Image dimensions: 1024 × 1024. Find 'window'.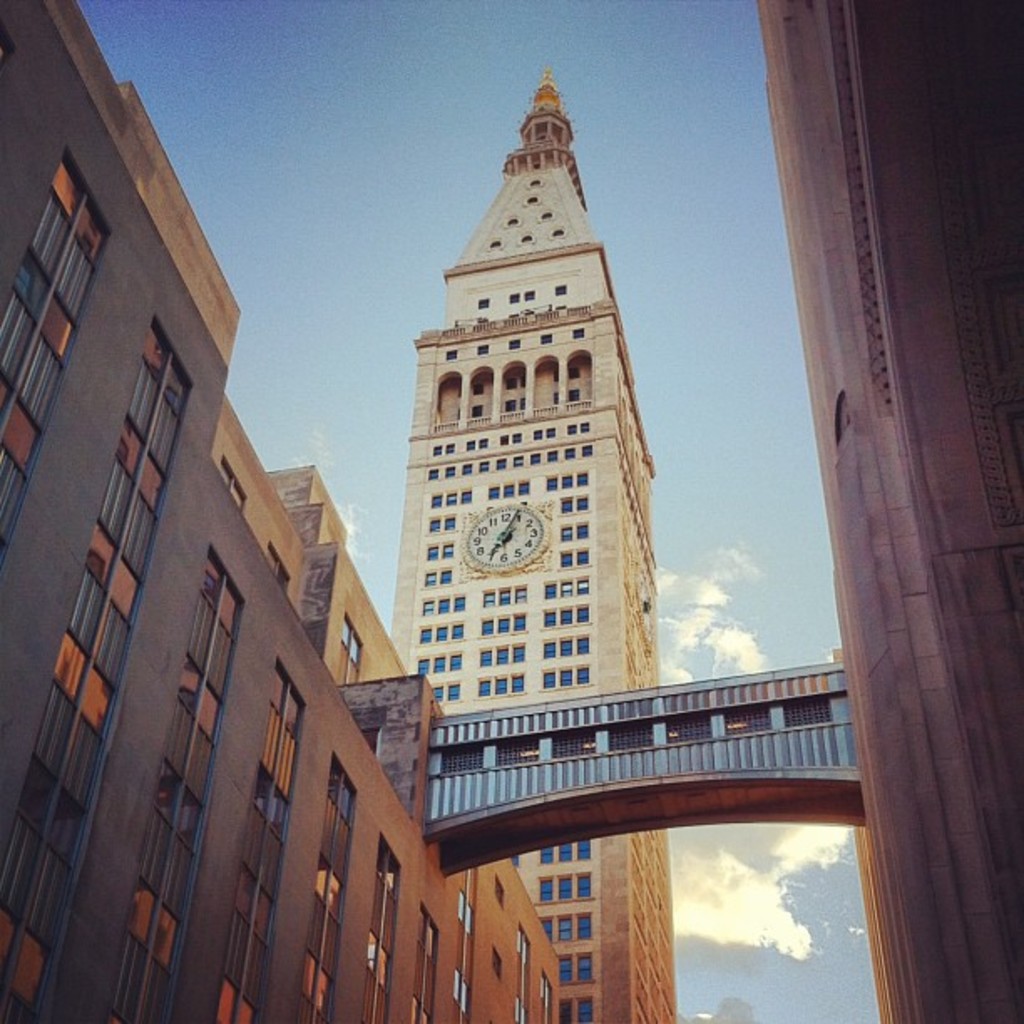
549:969:566:1022.
